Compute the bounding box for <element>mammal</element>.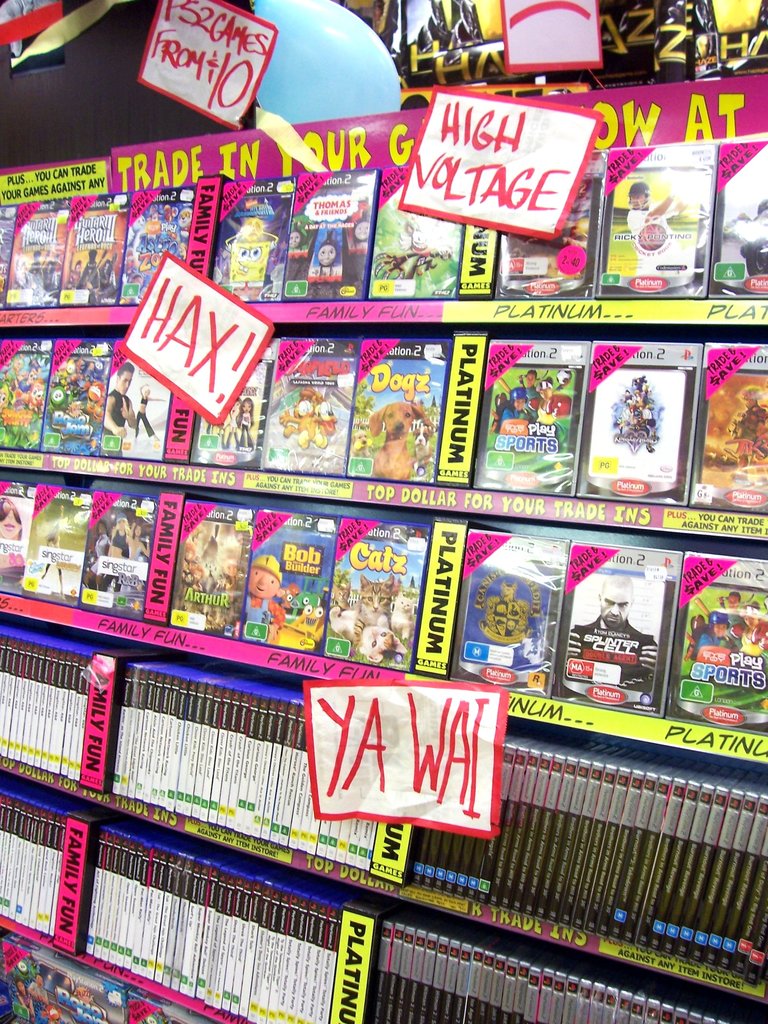
left=520, top=366, right=540, bottom=406.
